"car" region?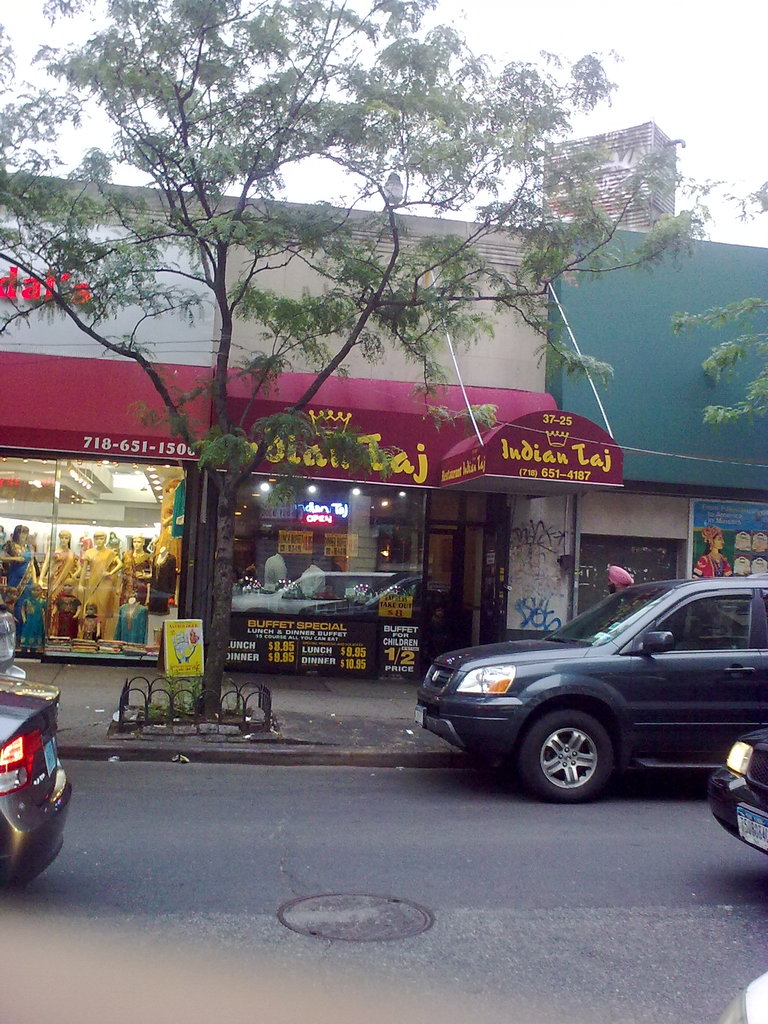
pyautogui.locateOnScreen(413, 573, 767, 802)
